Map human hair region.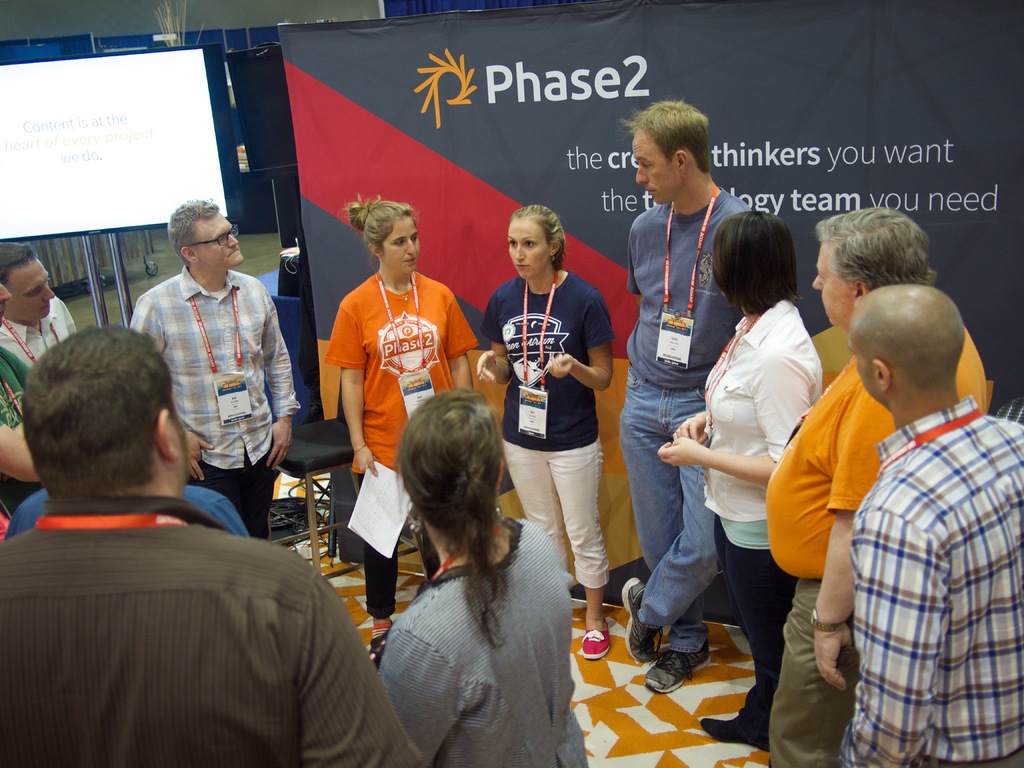
Mapped to locate(812, 206, 932, 288).
